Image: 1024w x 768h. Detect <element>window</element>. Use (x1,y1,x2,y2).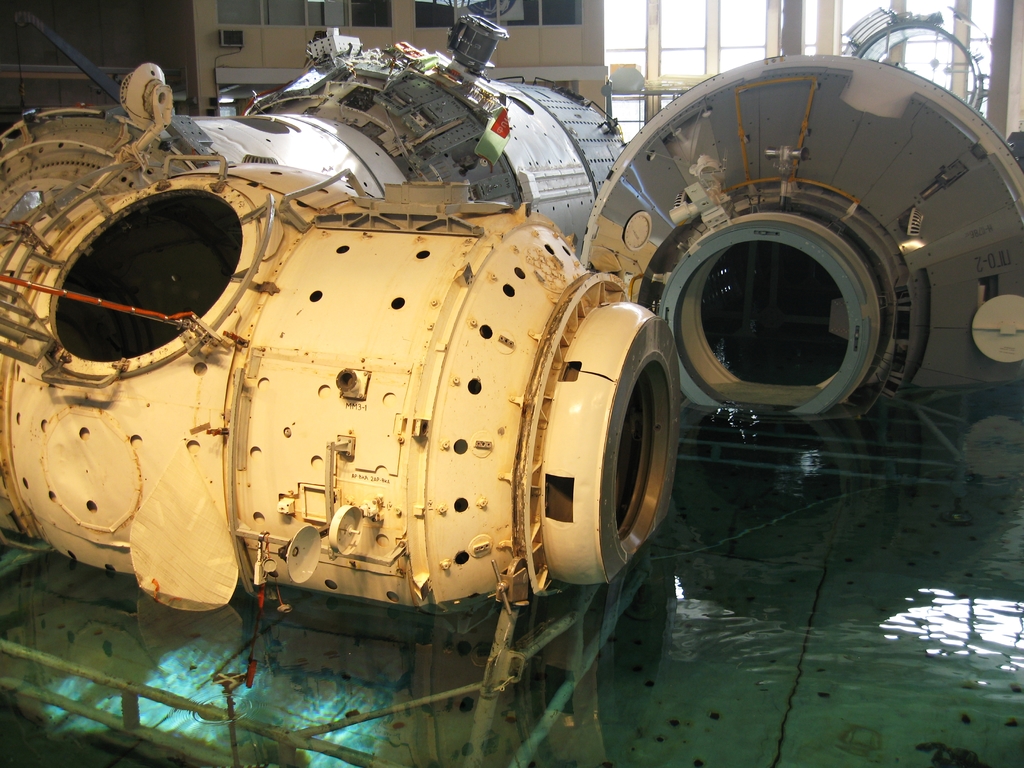
(220,0,397,26).
